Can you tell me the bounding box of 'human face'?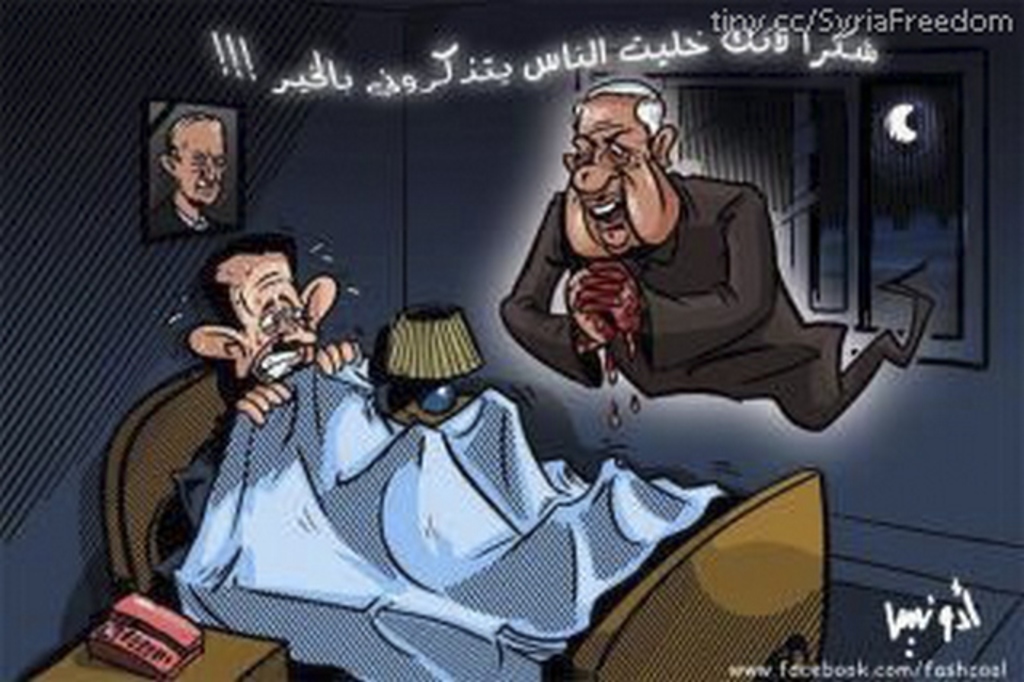
region(178, 120, 222, 207).
